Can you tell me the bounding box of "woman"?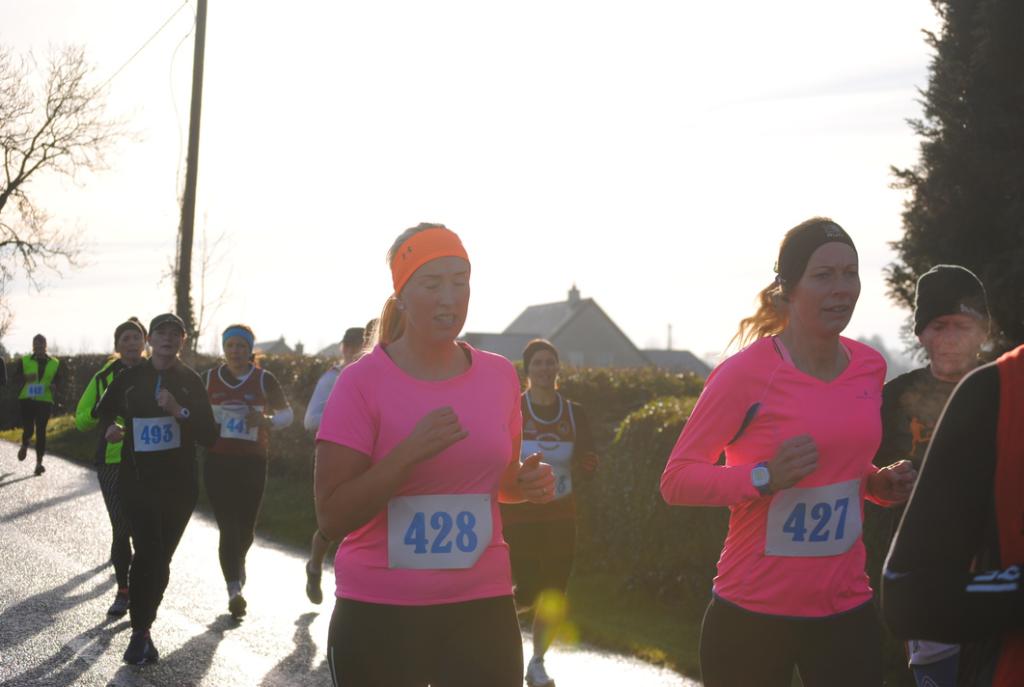
select_region(79, 319, 146, 620).
